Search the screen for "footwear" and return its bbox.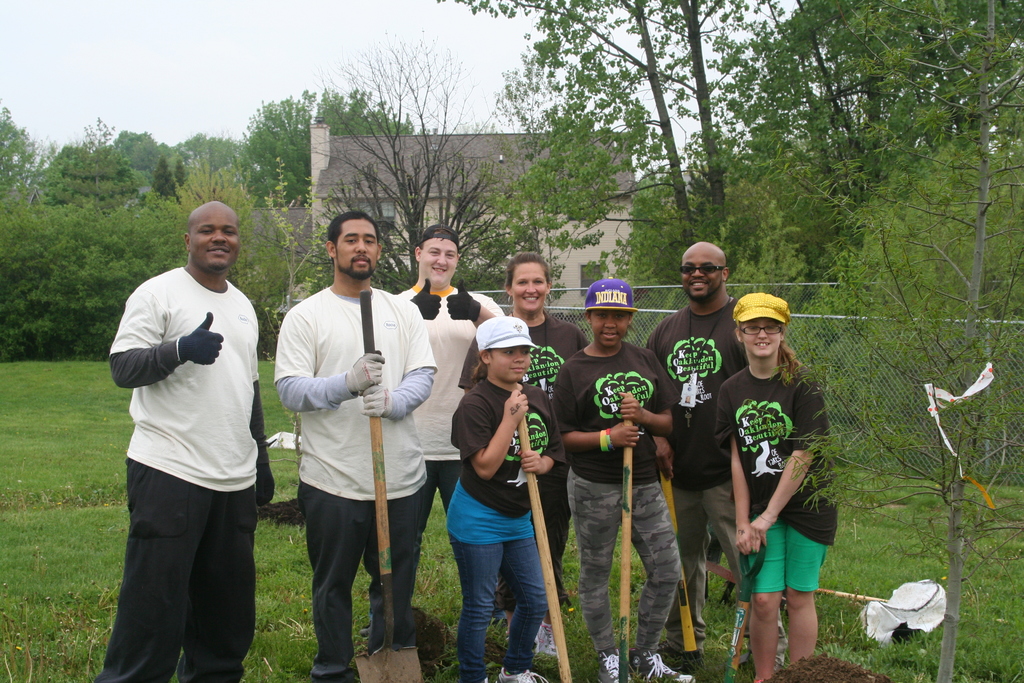
Found: (x1=462, y1=671, x2=488, y2=682).
